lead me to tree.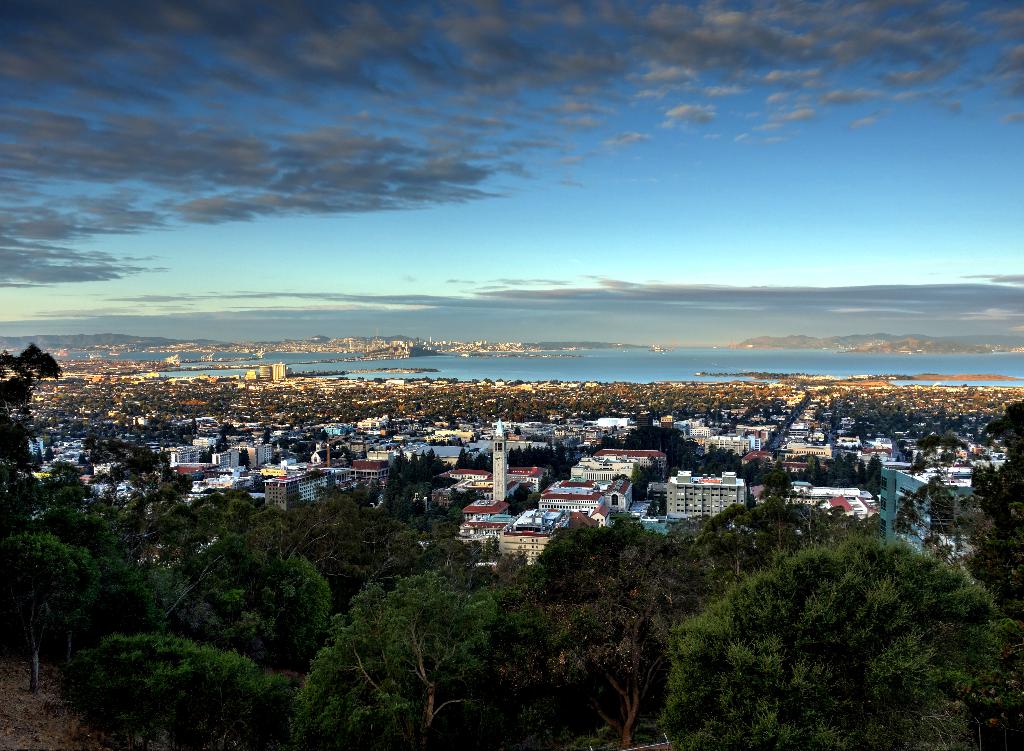
Lead to (695,492,881,589).
